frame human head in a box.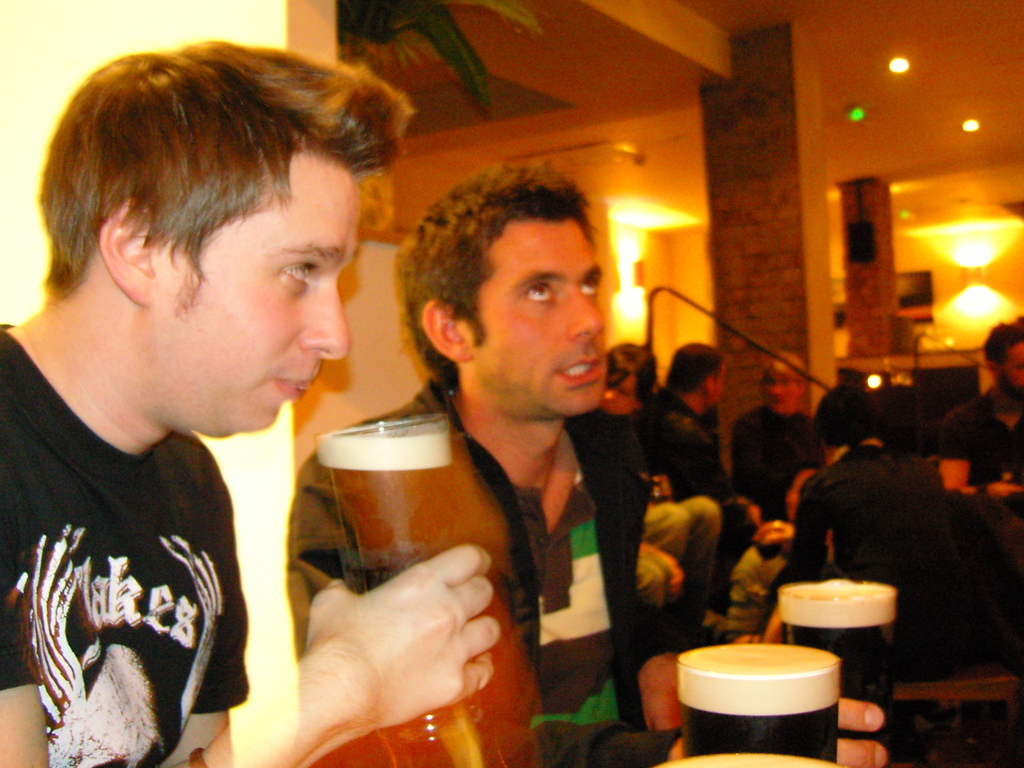
pyautogui.locateOnScreen(681, 344, 734, 408).
